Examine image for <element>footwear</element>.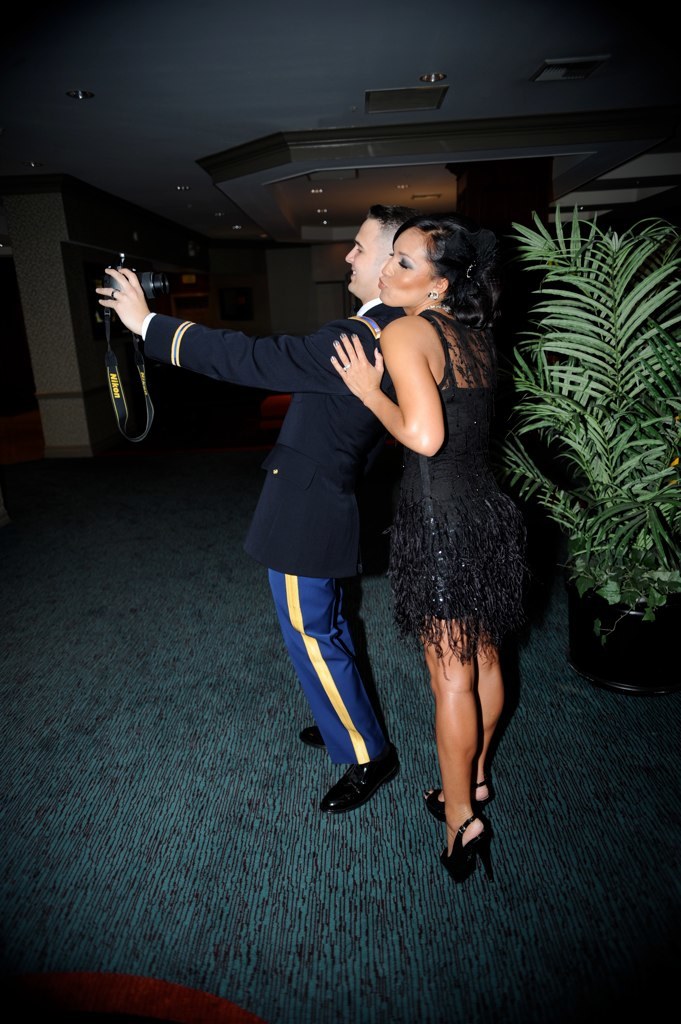
Examination result: left=297, top=728, right=324, bottom=748.
